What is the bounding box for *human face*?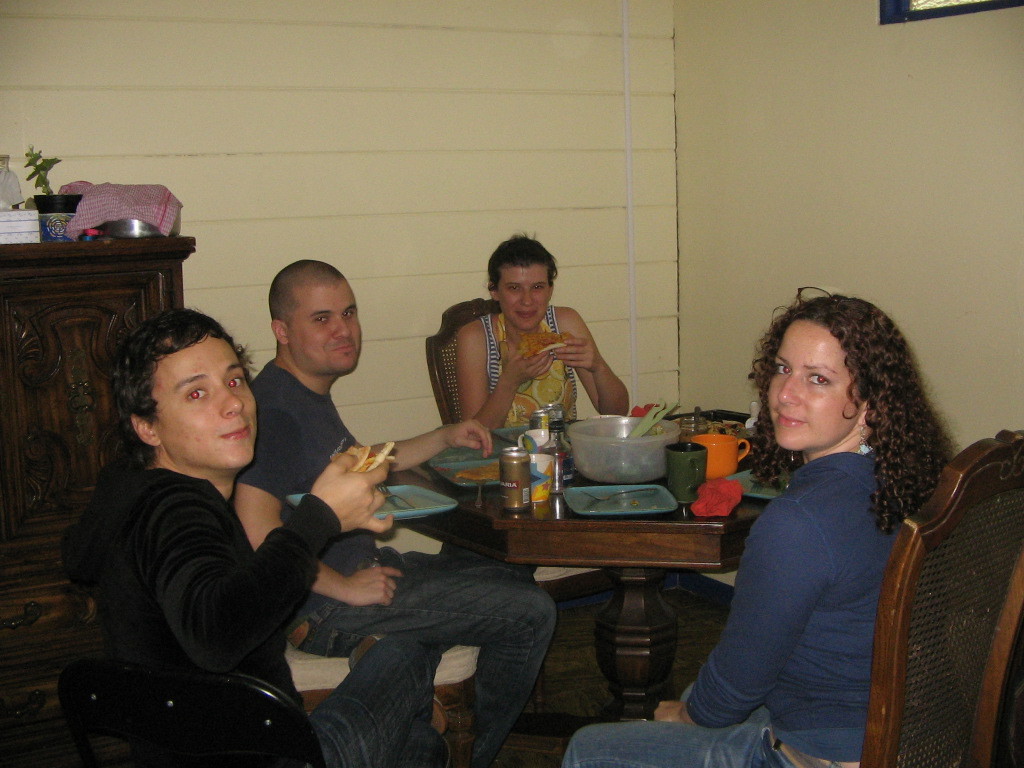
l=498, t=264, r=552, b=331.
